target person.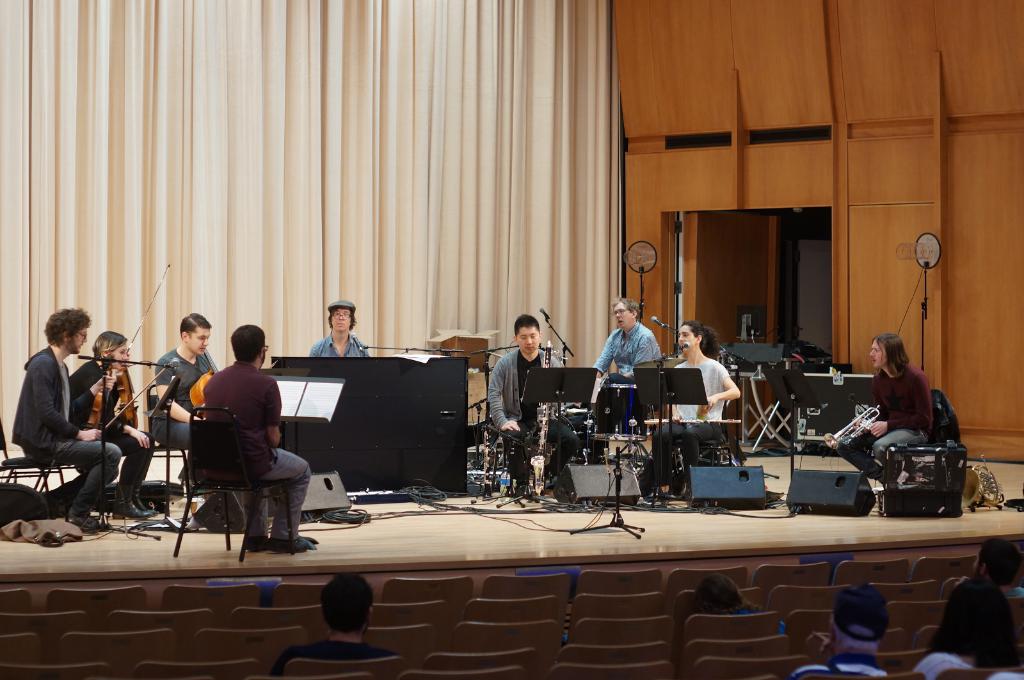
Target region: (148,315,223,516).
